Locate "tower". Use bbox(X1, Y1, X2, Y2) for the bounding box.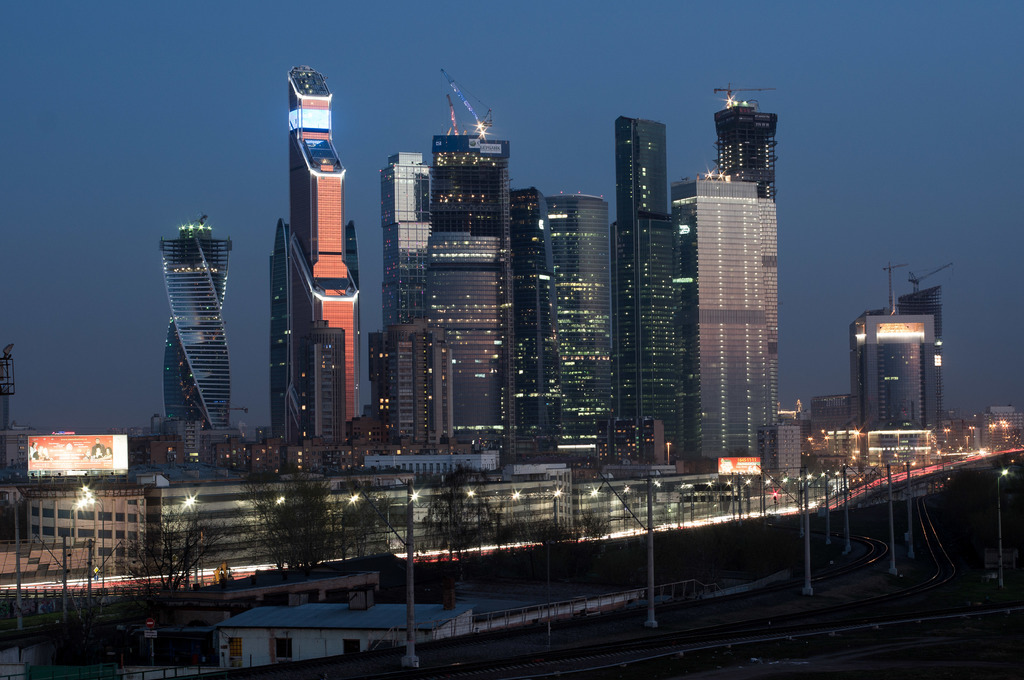
bbox(542, 187, 614, 471).
